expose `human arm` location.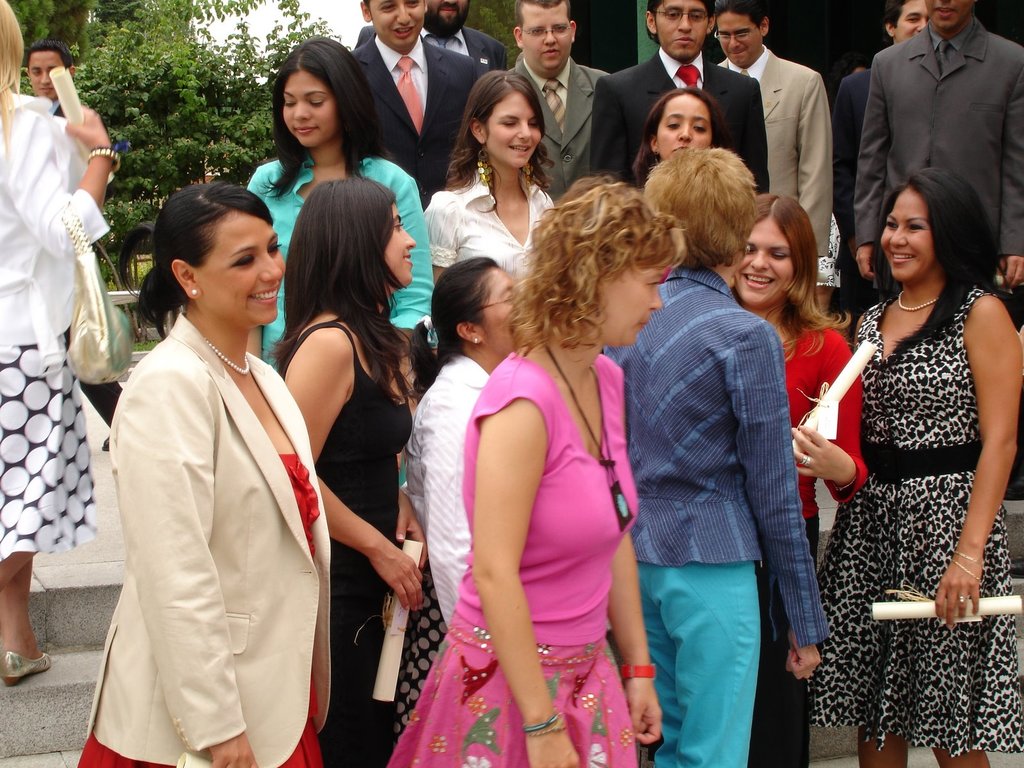
Exposed at 582, 88, 628, 173.
